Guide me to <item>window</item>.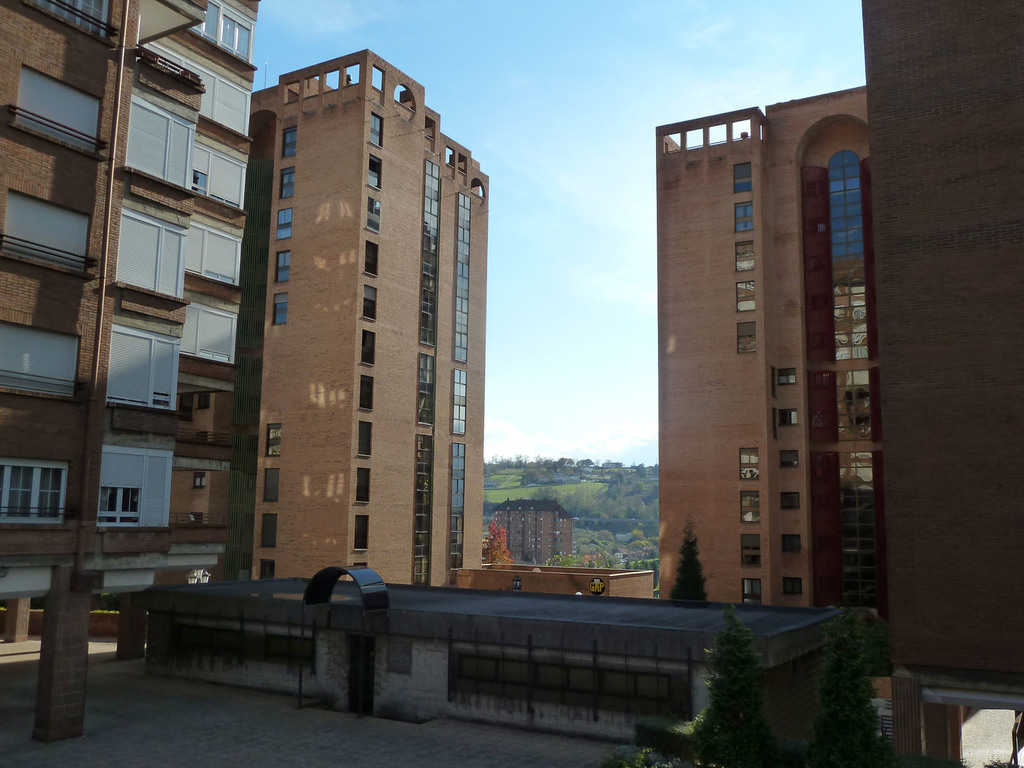
Guidance: (x1=742, y1=579, x2=762, y2=607).
